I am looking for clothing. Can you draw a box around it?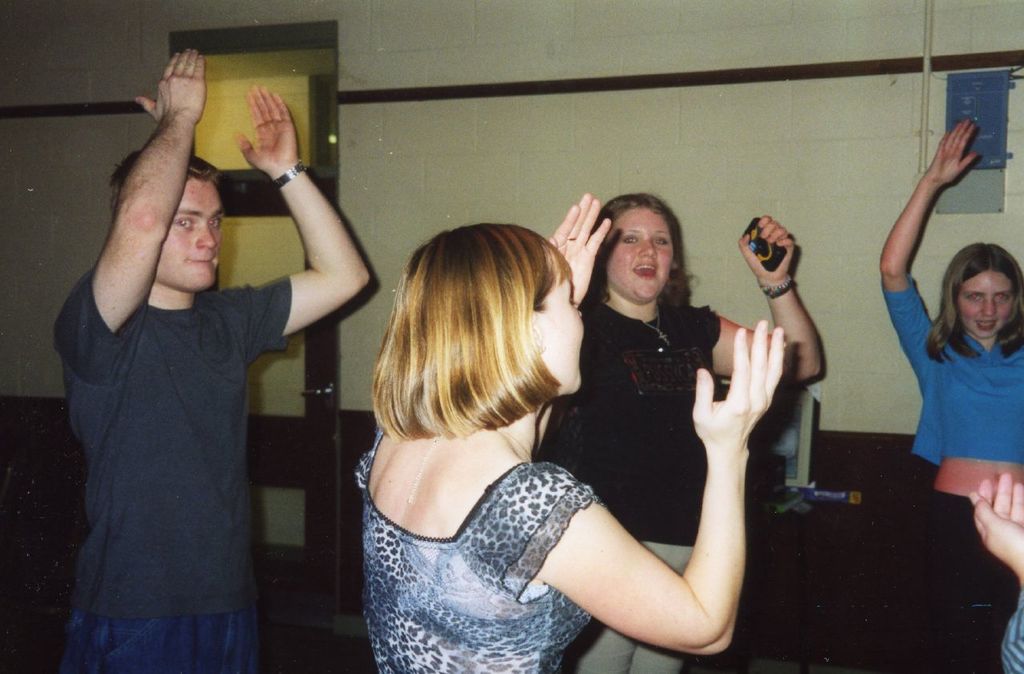
Sure, the bounding box is left=354, top=427, right=594, bottom=673.
